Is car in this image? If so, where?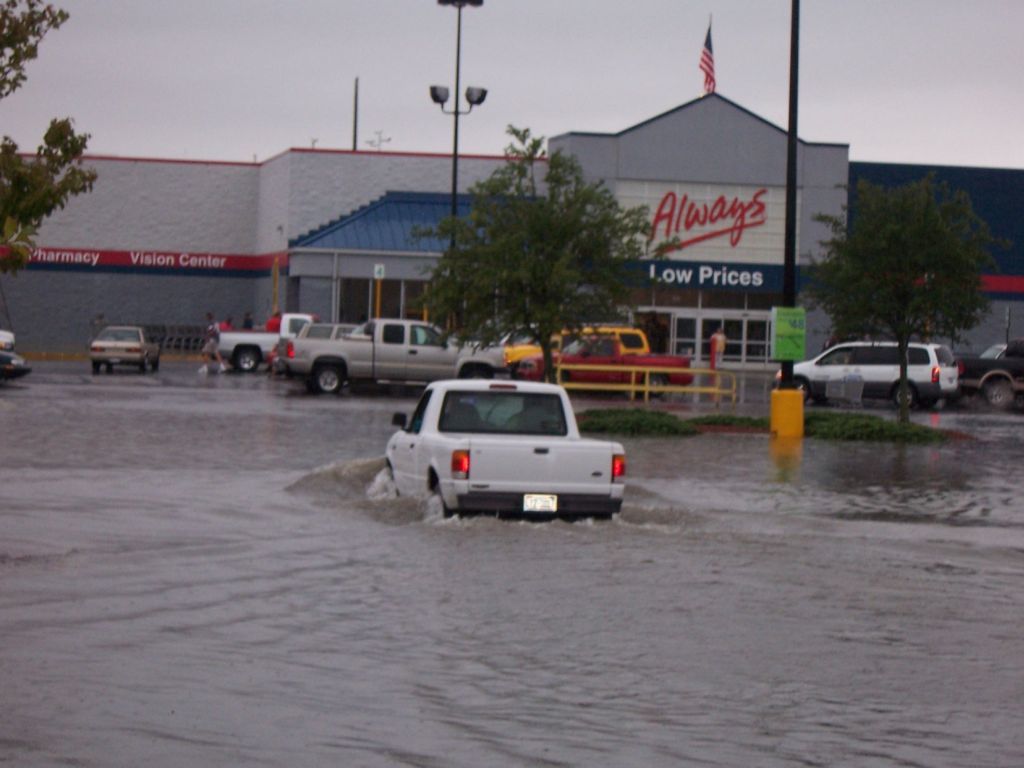
Yes, at bbox=[503, 324, 653, 367].
